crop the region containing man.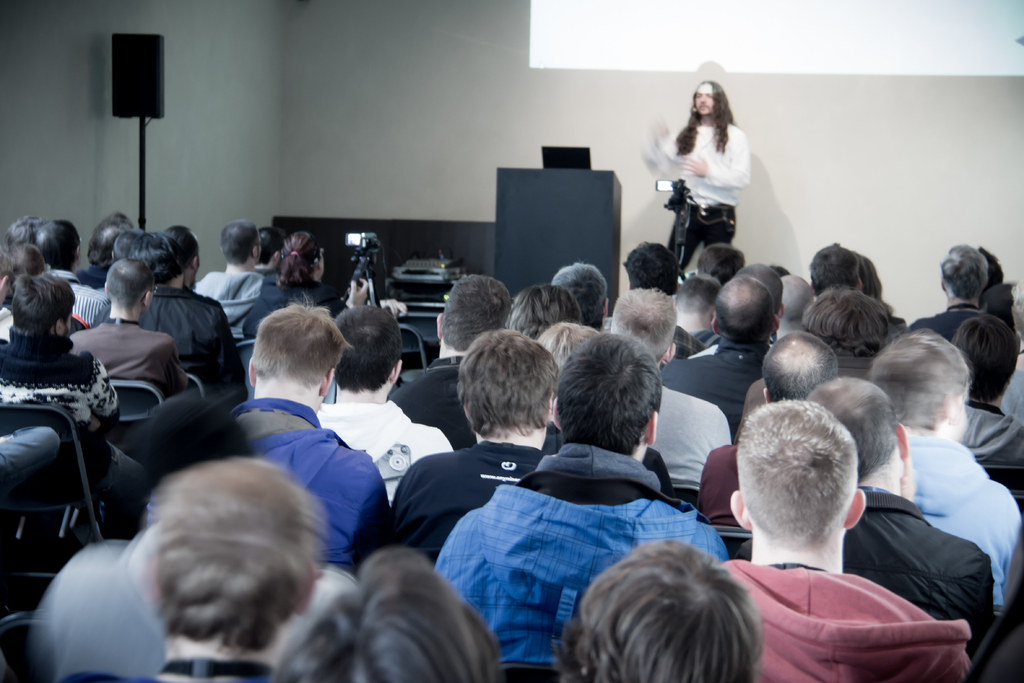
Crop region: region(554, 536, 762, 682).
